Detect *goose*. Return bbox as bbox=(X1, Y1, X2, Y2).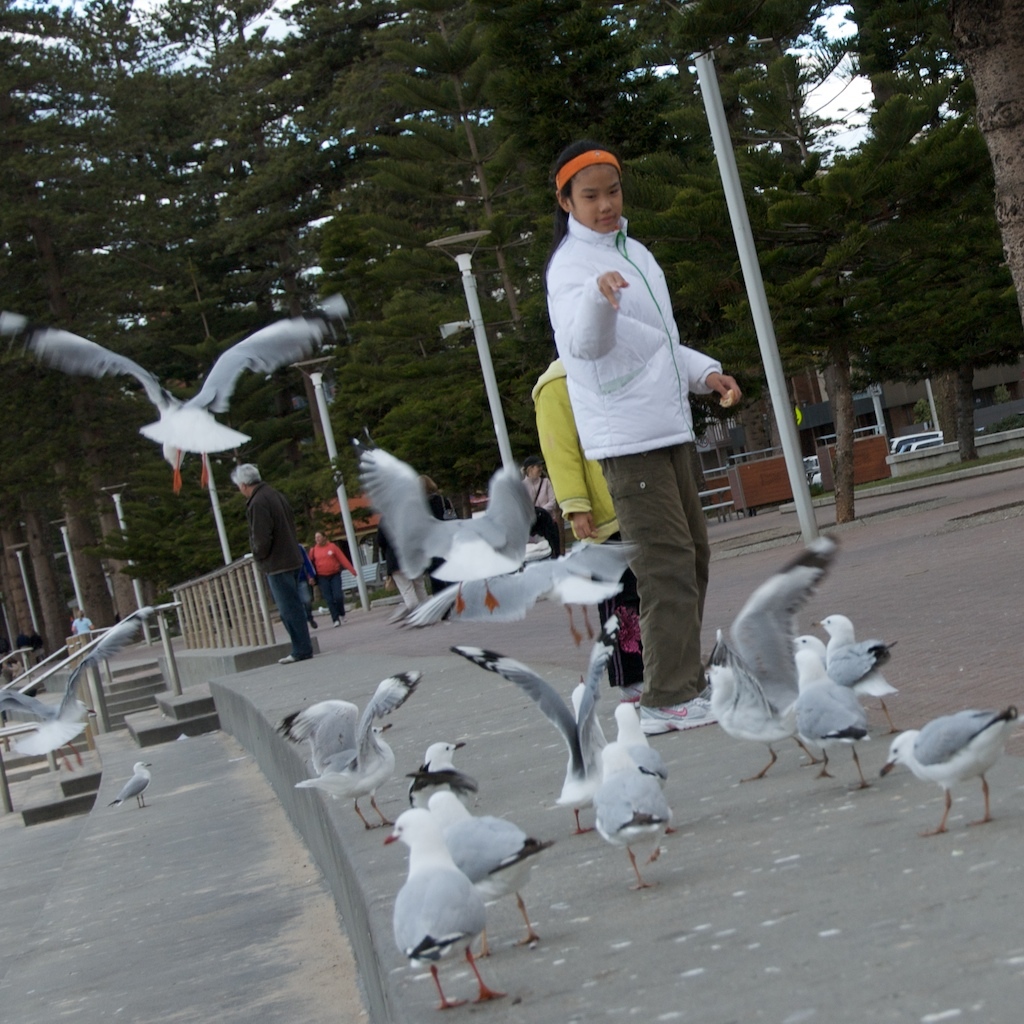
bbox=(885, 694, 1012, 840).
